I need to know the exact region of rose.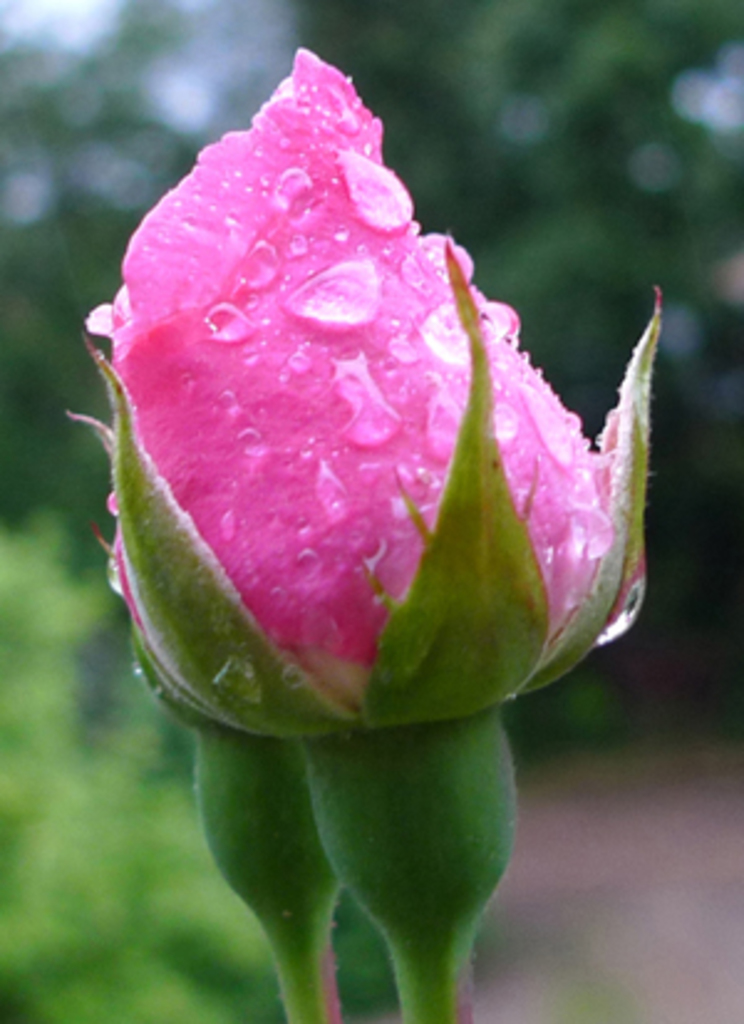
Region: BBox(82, 42, 615, 741).
